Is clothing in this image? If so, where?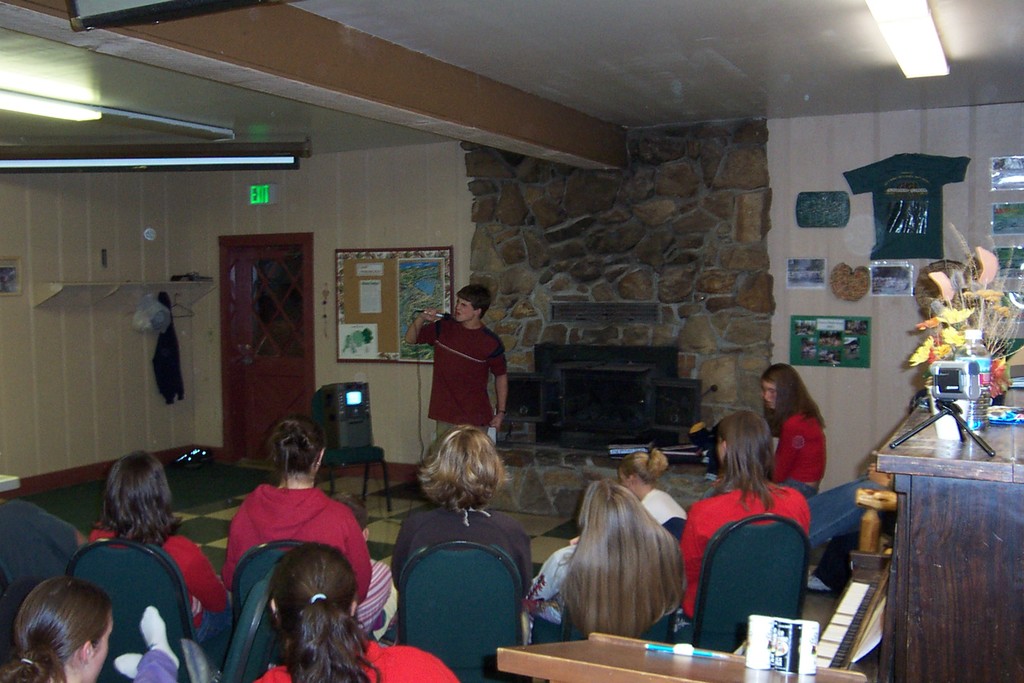
Yes, at left=524, top=486, right=686, bottom=625.
